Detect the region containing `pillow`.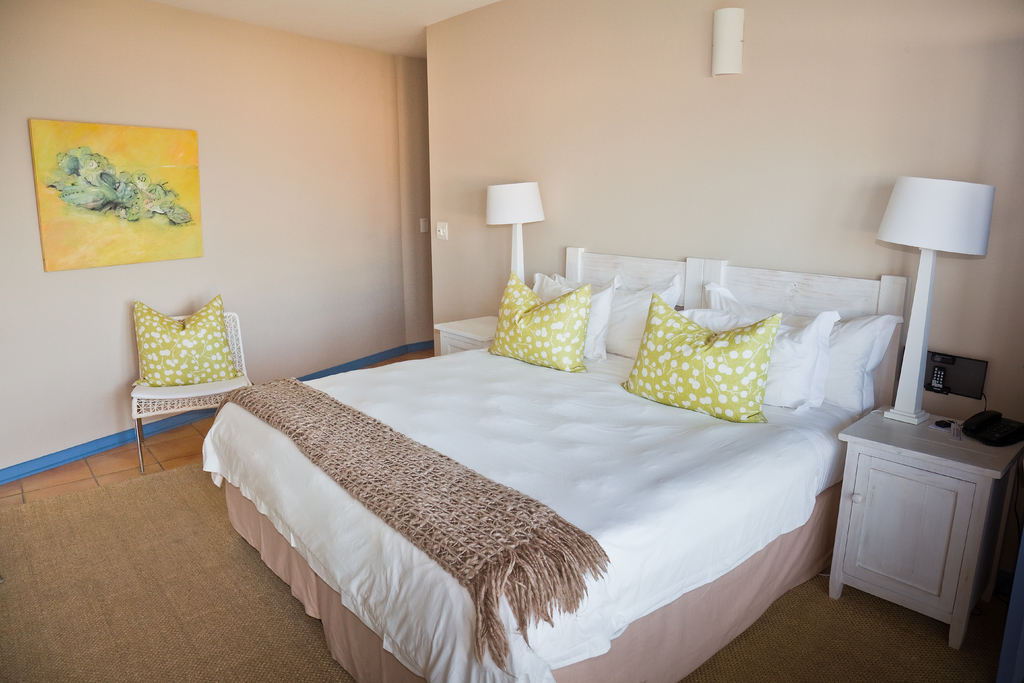
(x1=488, y1=278, x2=586, y2=378).
